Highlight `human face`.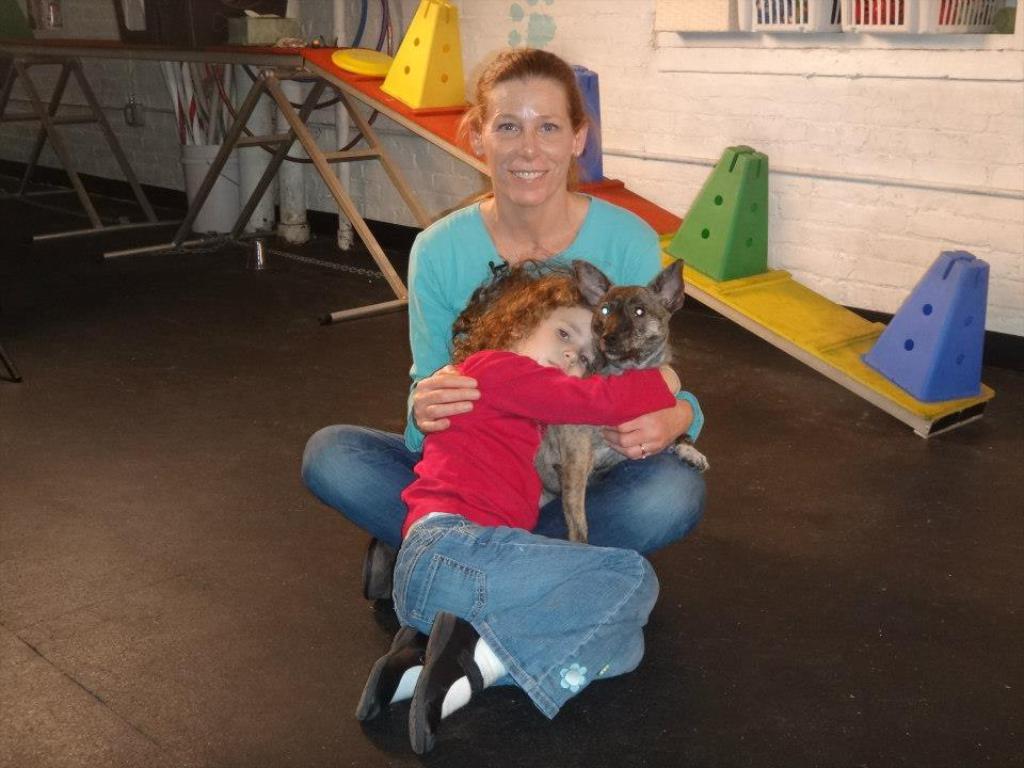
Highlighted region: (517, 314, 590, 377).
